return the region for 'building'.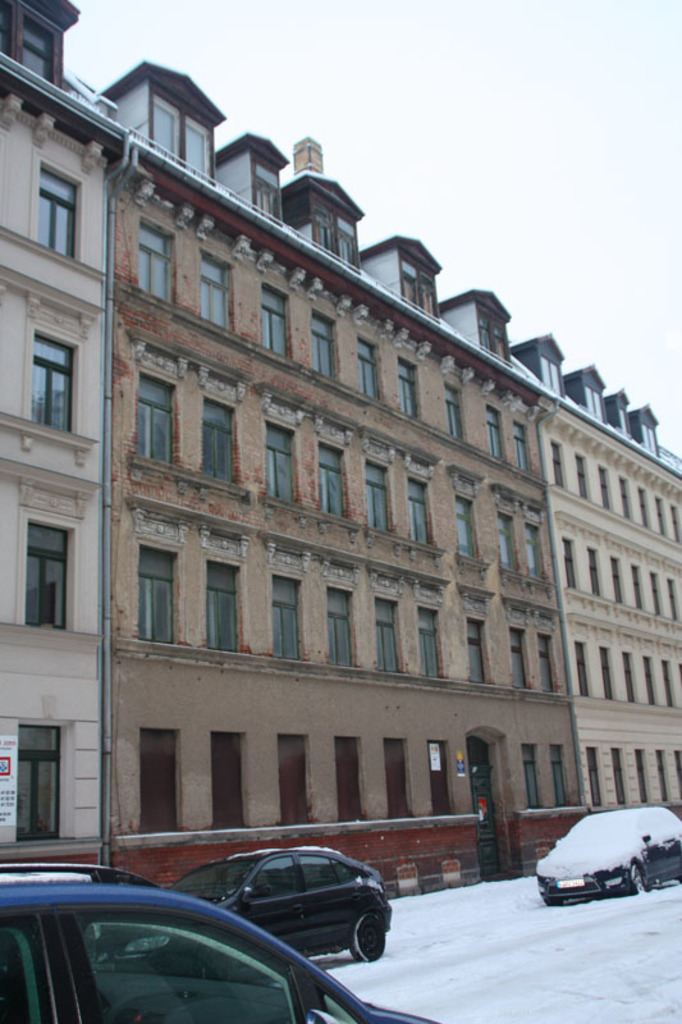
[0,0,681,908].
